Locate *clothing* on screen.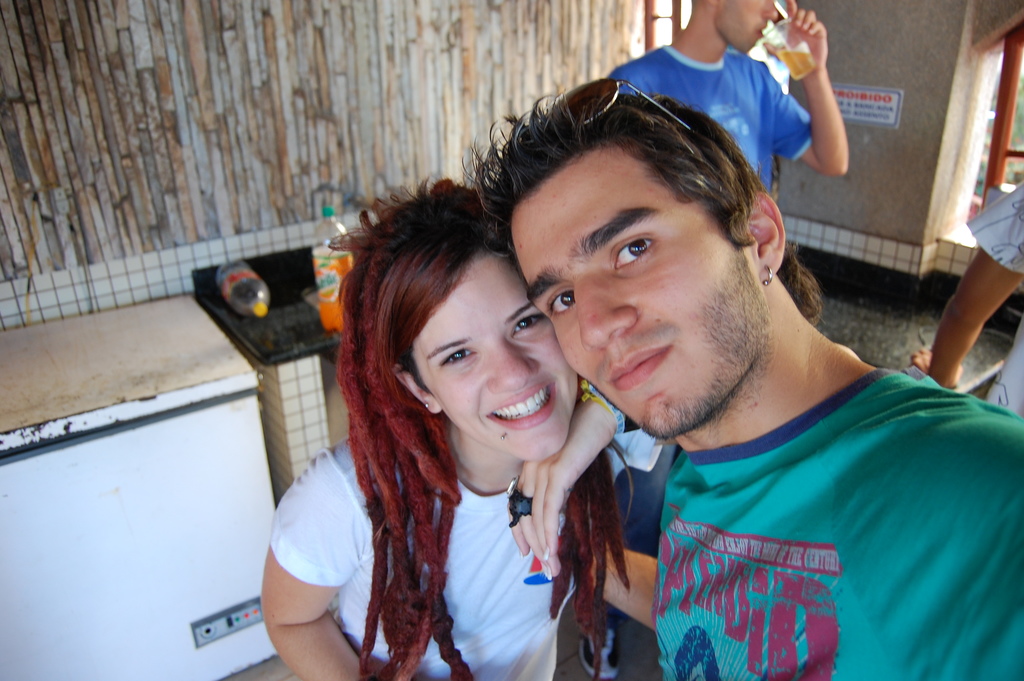
On screen at (264, 443, 566, 680).
